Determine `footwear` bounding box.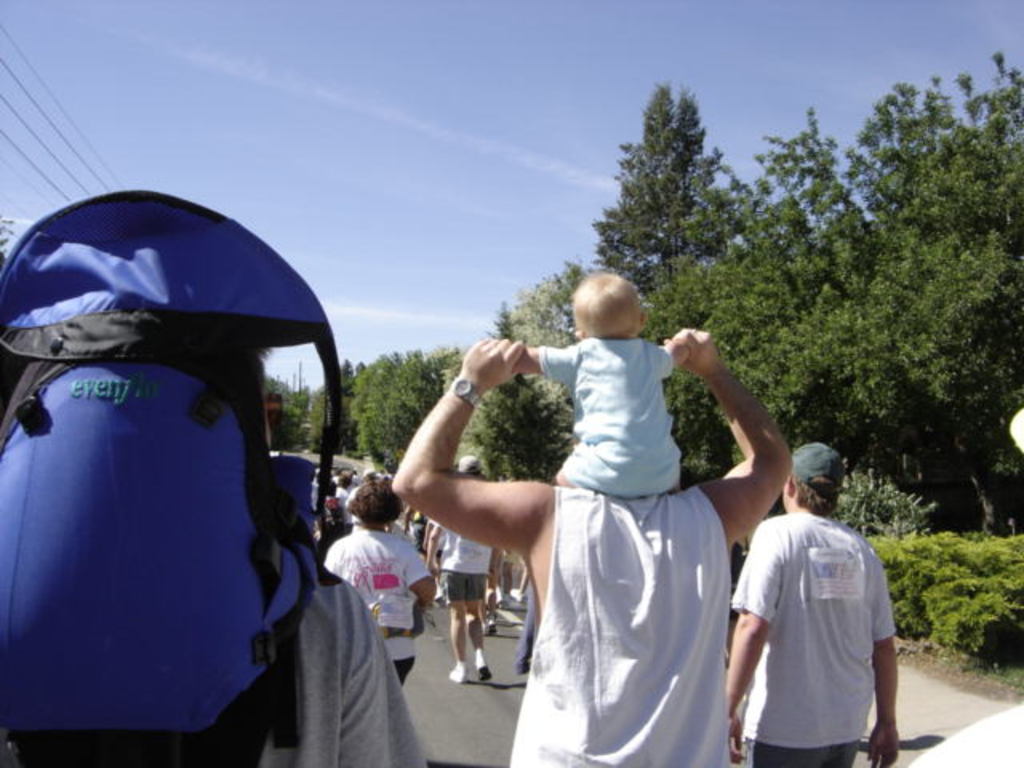
Determined: <bbox>480, 608, 498, 635</bbox>.
